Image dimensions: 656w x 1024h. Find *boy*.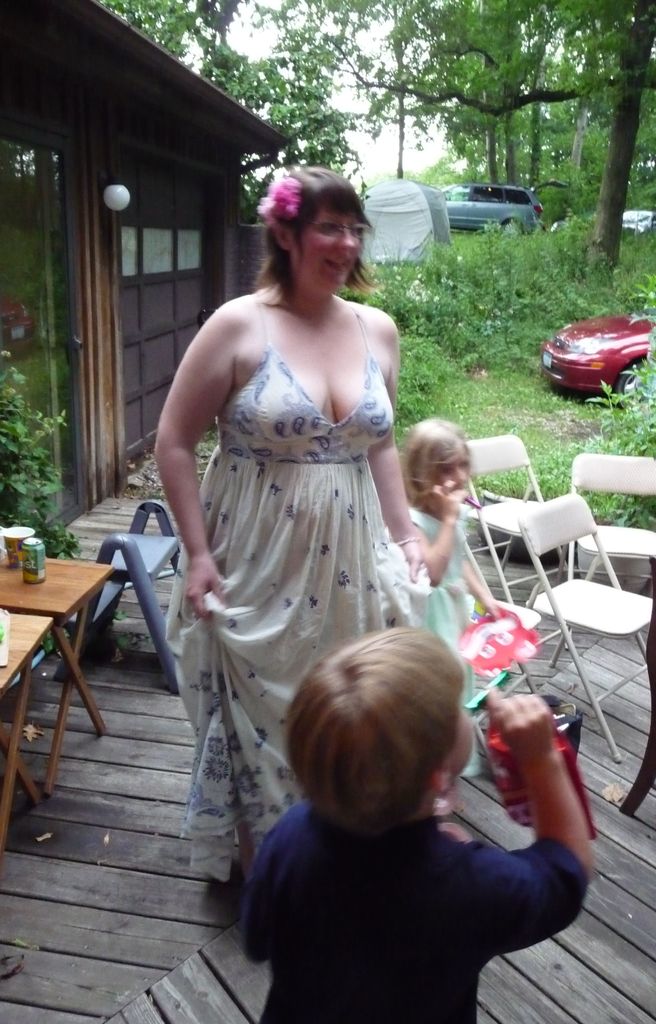
[x1=236, y1=623, x2=596, y2=1023].
